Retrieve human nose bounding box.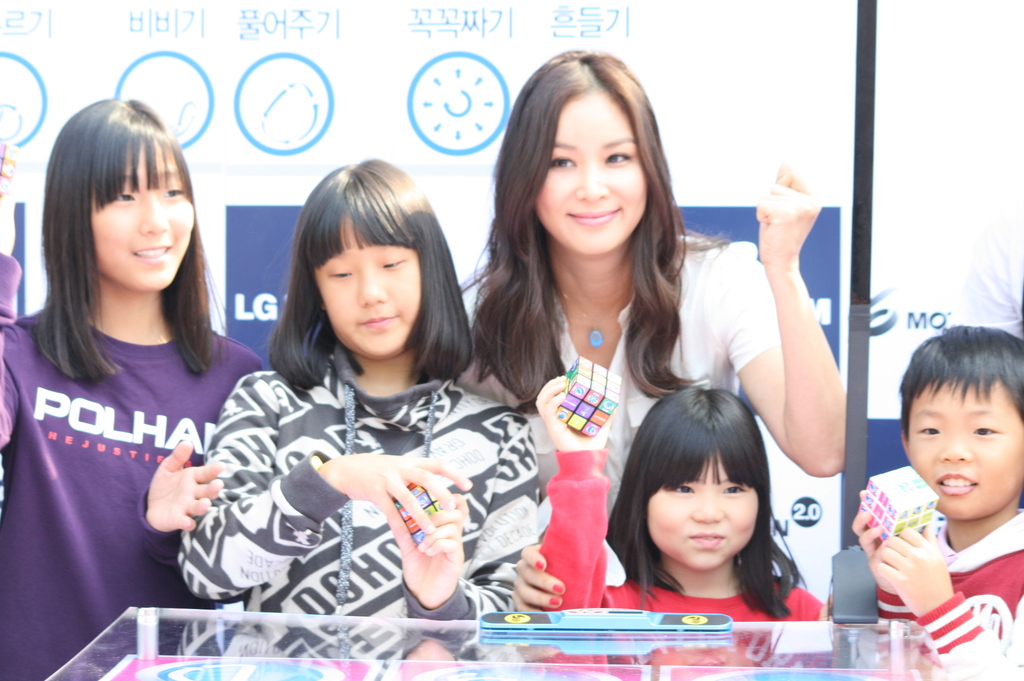
Bounding box: pyautogui.locateOnScreen(692, 493, 723, 523).
